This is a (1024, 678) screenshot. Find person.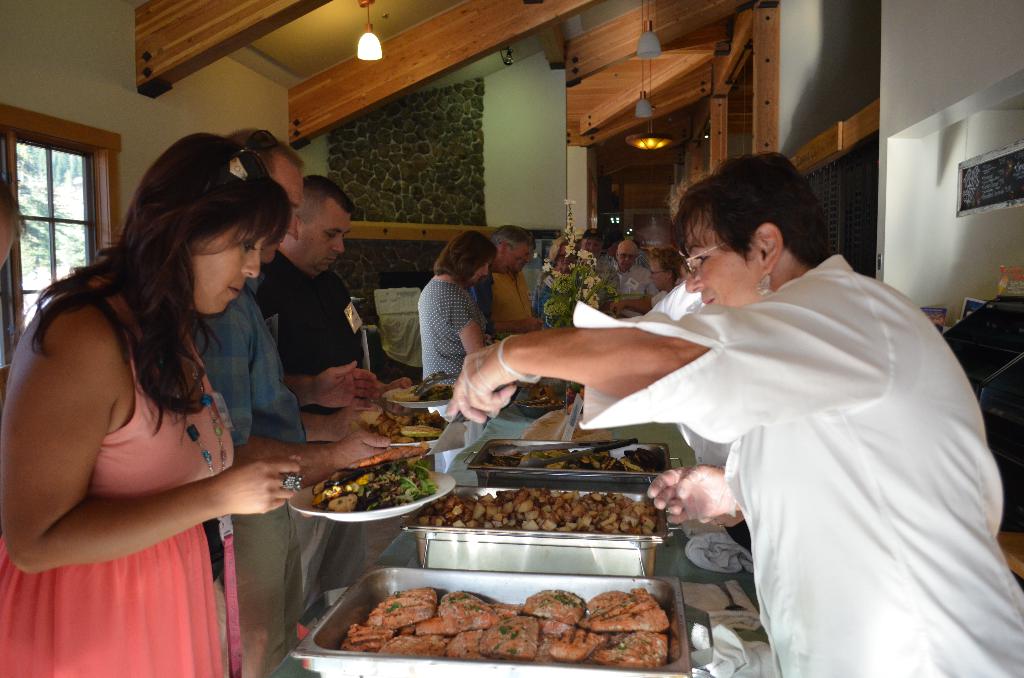
Bounding box: box=[490, 222, 538, 330].
